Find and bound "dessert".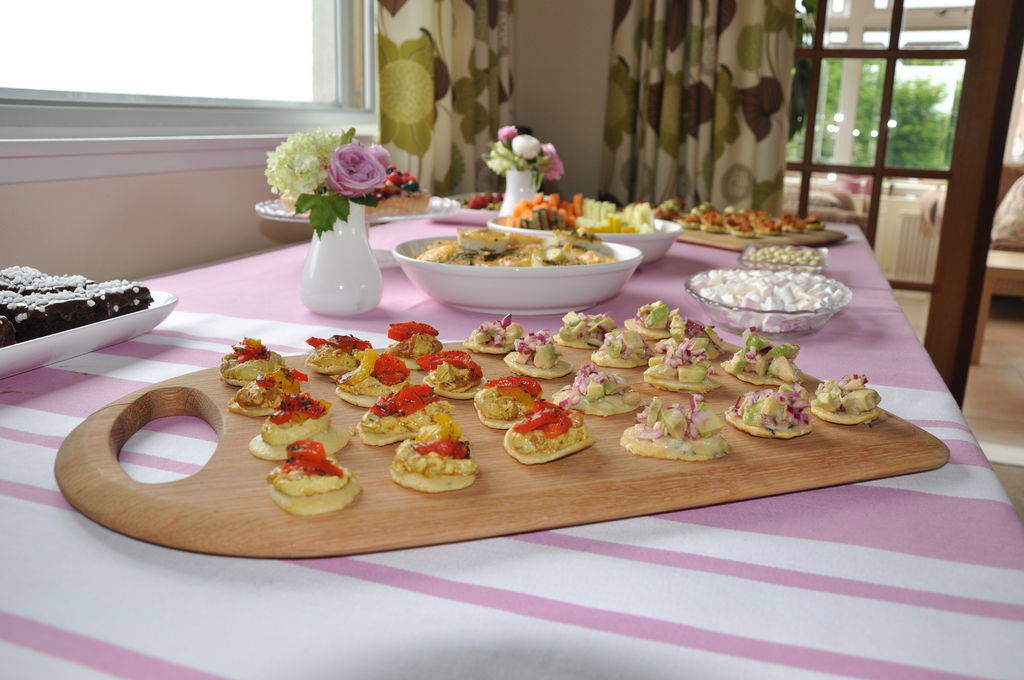
Bound: (x1=477, y1=318, x2=517, y2=345).
